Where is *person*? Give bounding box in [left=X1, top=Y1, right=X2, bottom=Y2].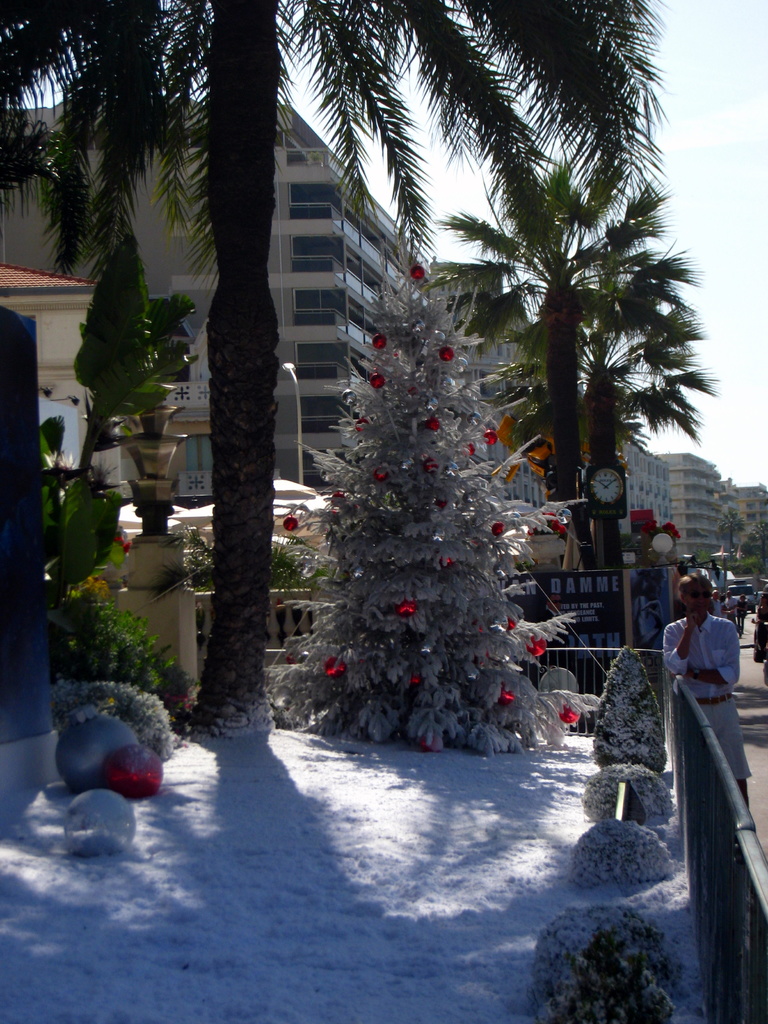
[left=724, top=591, right=742, bottom=638].
